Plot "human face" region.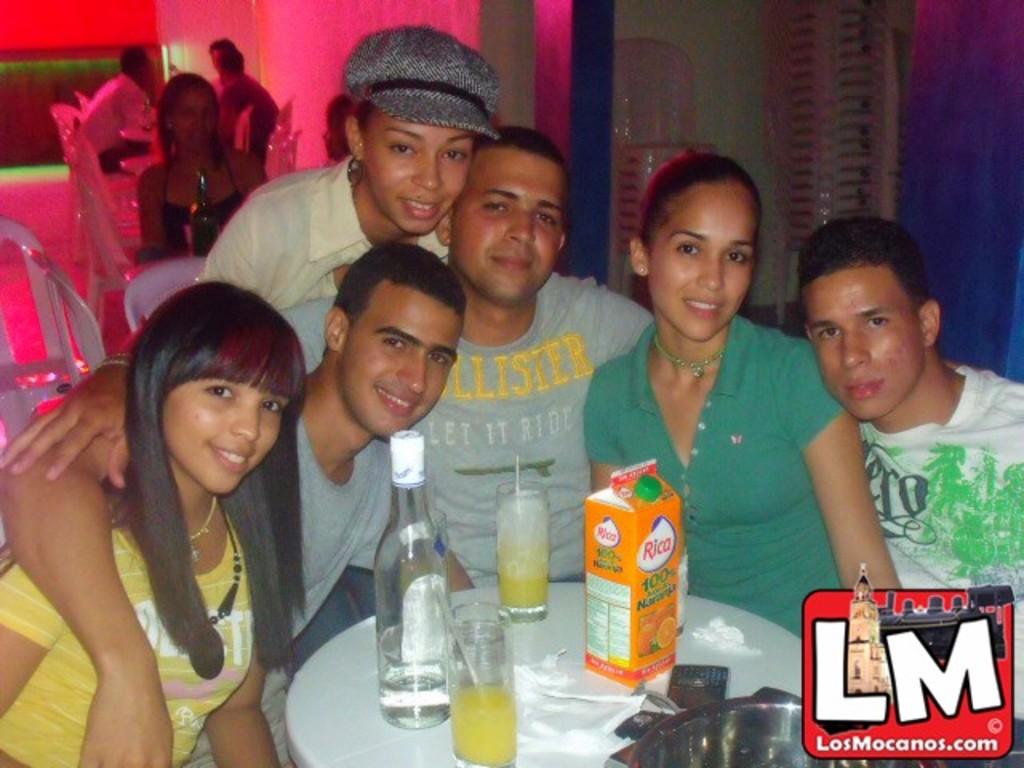
Plotted at left=445, top=150, right=560, bottom=306.
